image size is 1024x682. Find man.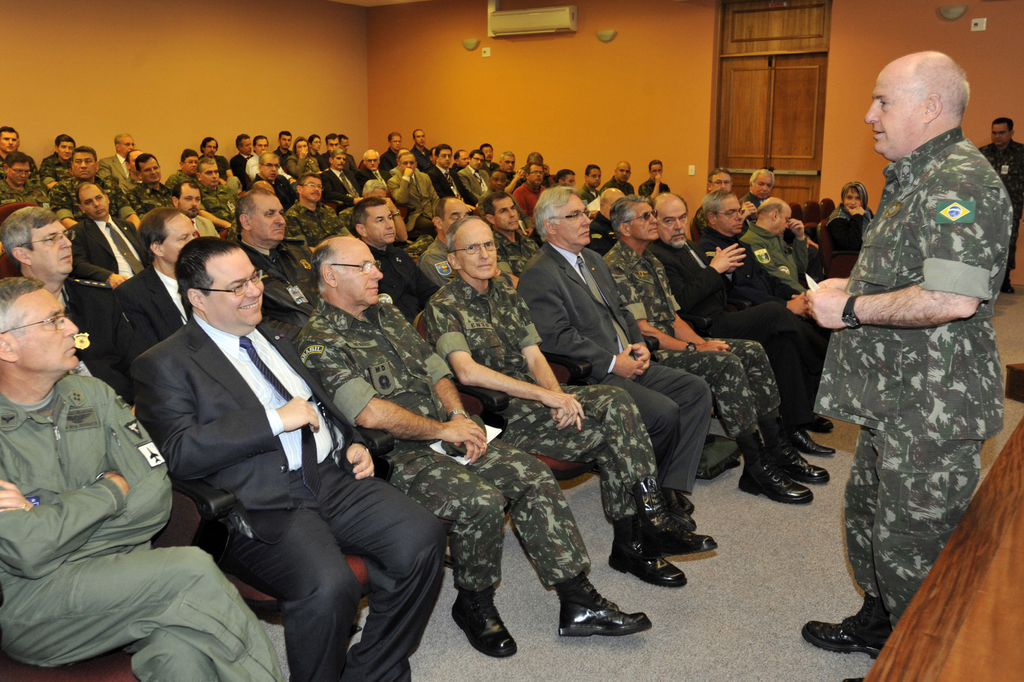
locate(740, 169, 777, 210).
